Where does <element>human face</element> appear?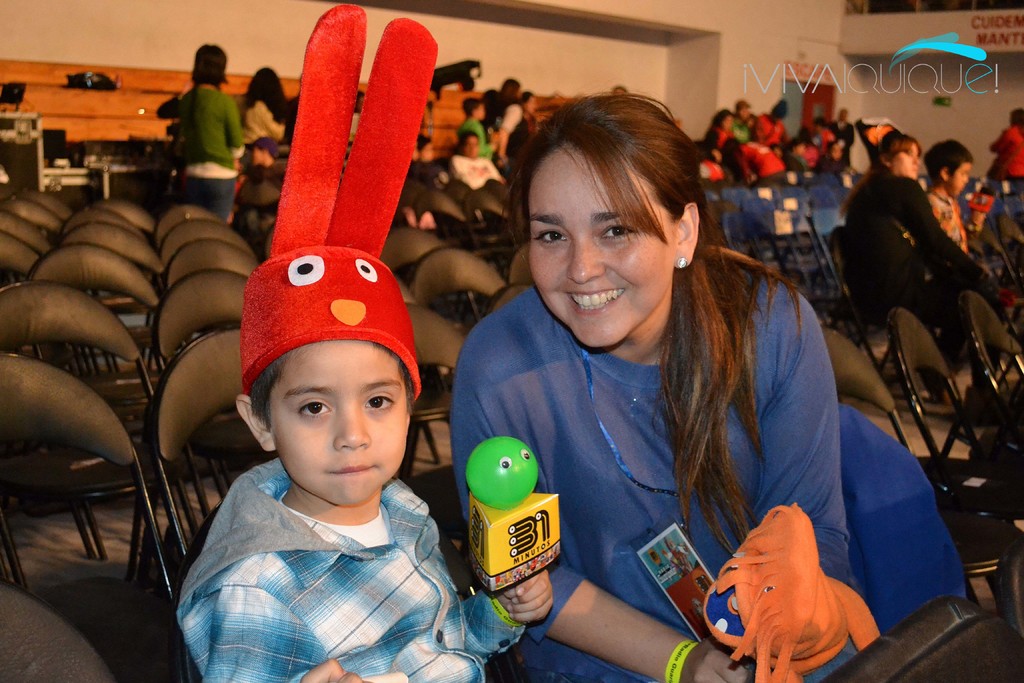
Appears at rect(892, 141, 918, 179).
